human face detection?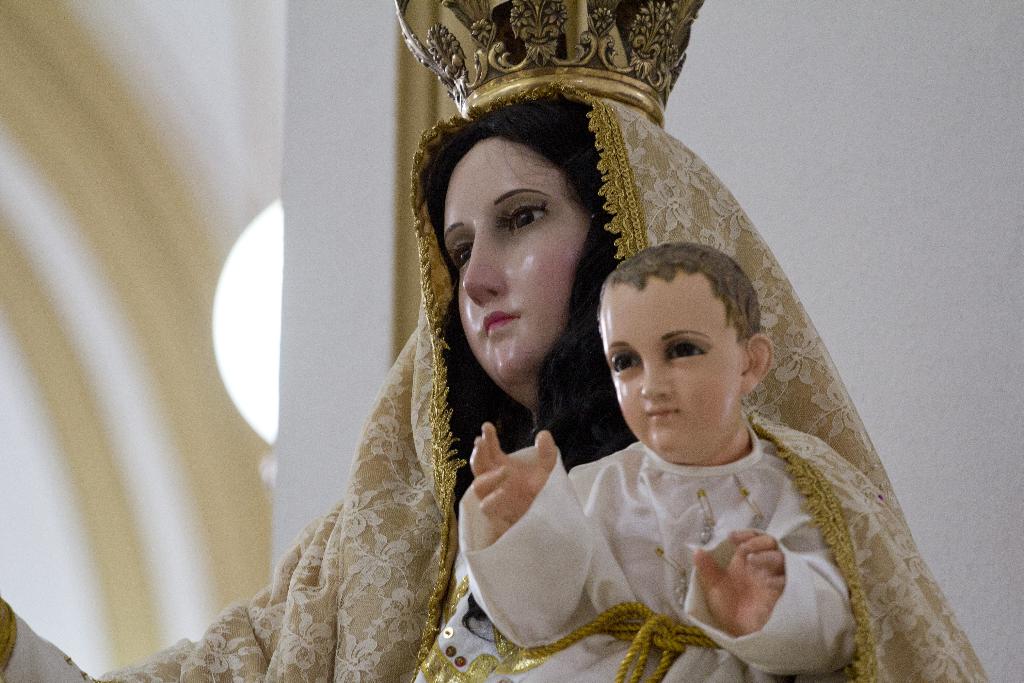
[440,135,594,383]
